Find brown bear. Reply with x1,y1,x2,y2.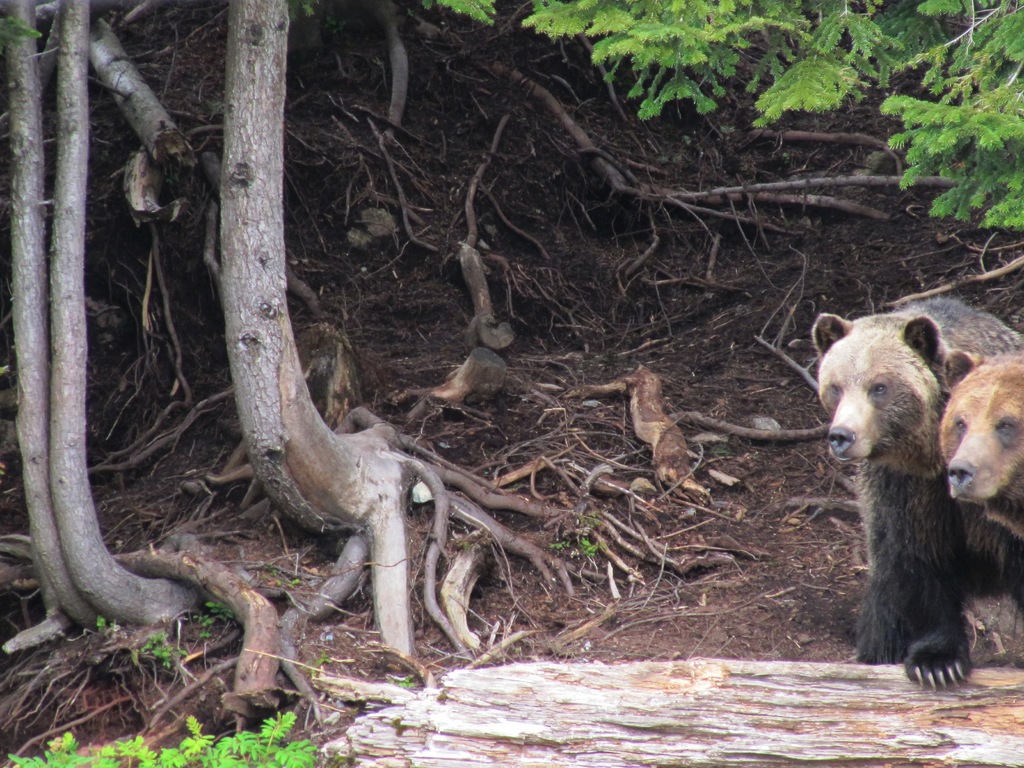
936,344,1023,542.
